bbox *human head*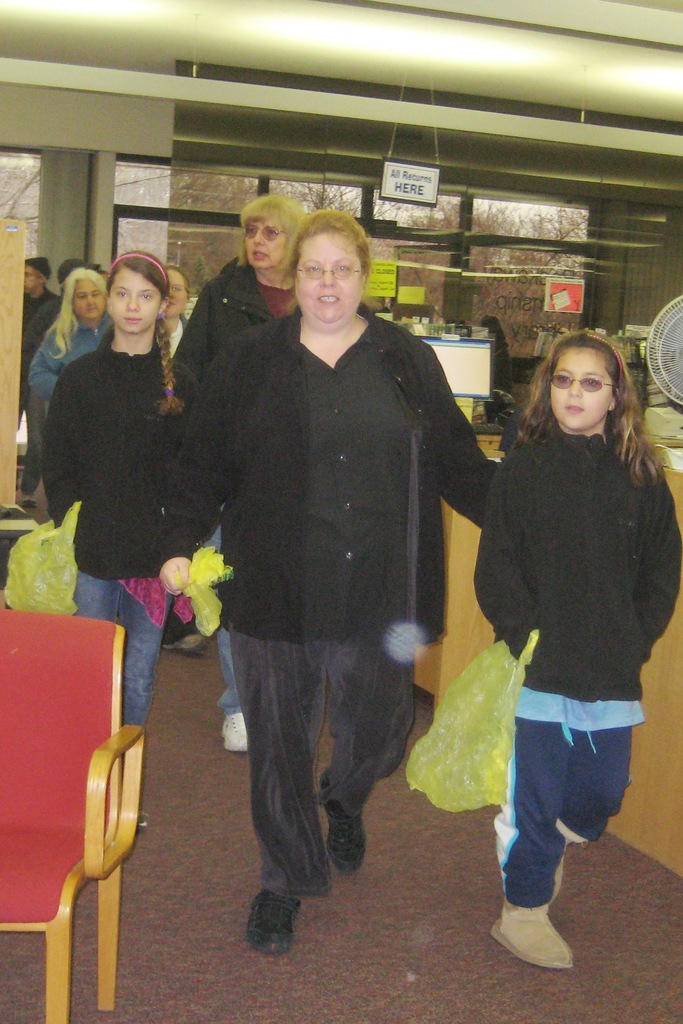
detection(531, 330, 639, 429)
